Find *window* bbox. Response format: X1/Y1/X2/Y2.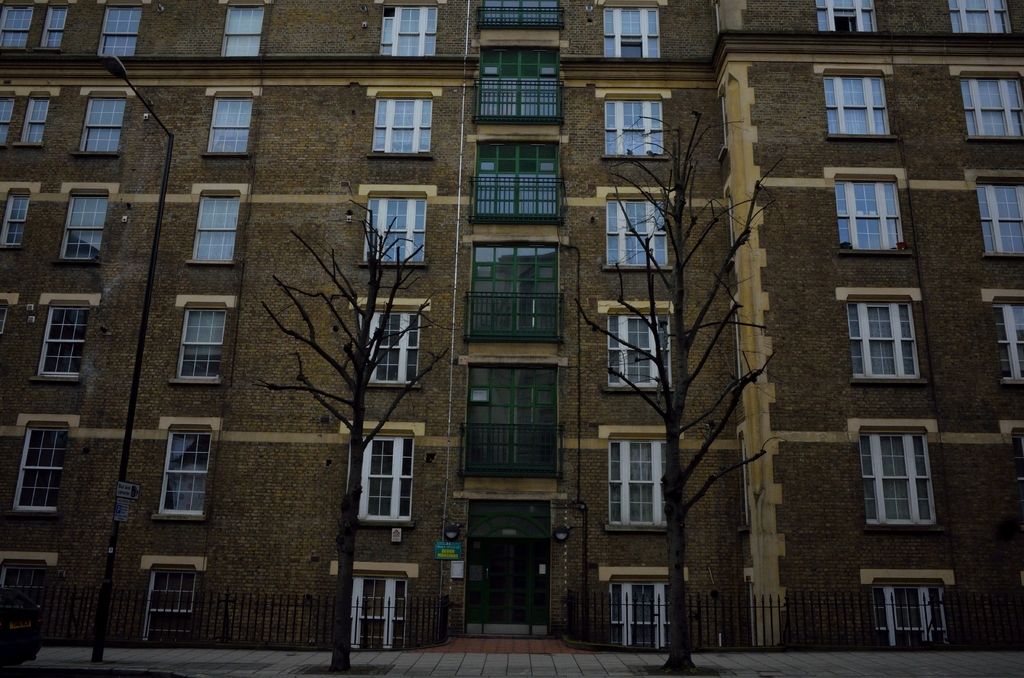
987/301/1023/380.
